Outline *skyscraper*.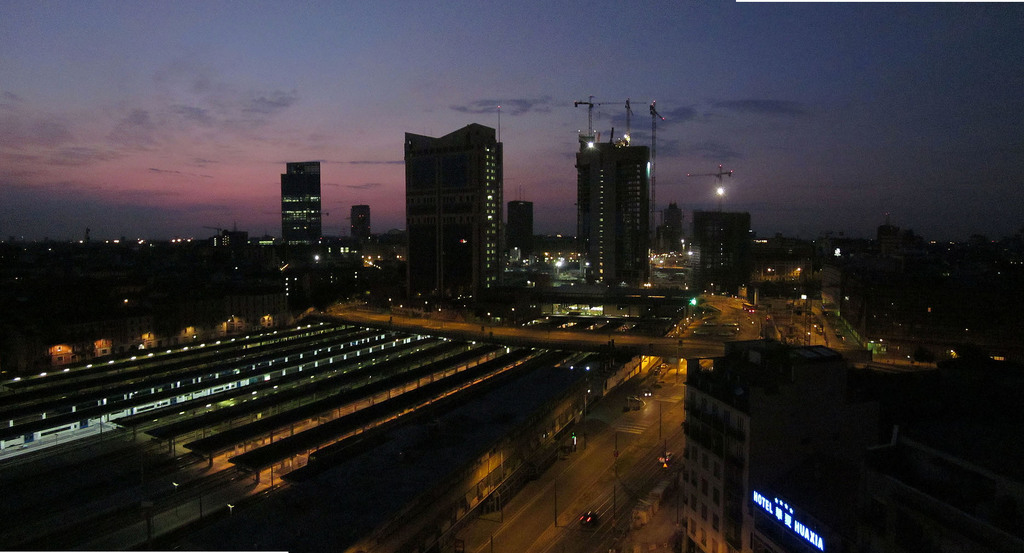
Outline: <region>570, 90, 657, 303</region>.
